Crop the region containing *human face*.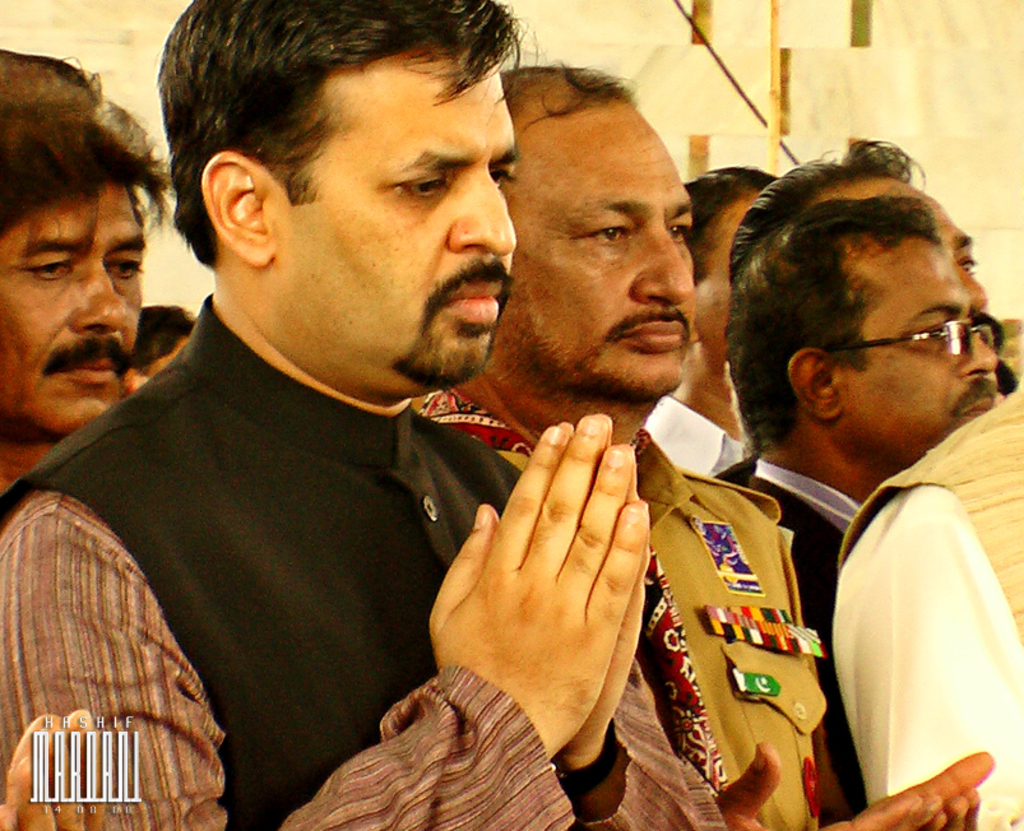
Crop region: Rect(0, 185, 140, 435).
